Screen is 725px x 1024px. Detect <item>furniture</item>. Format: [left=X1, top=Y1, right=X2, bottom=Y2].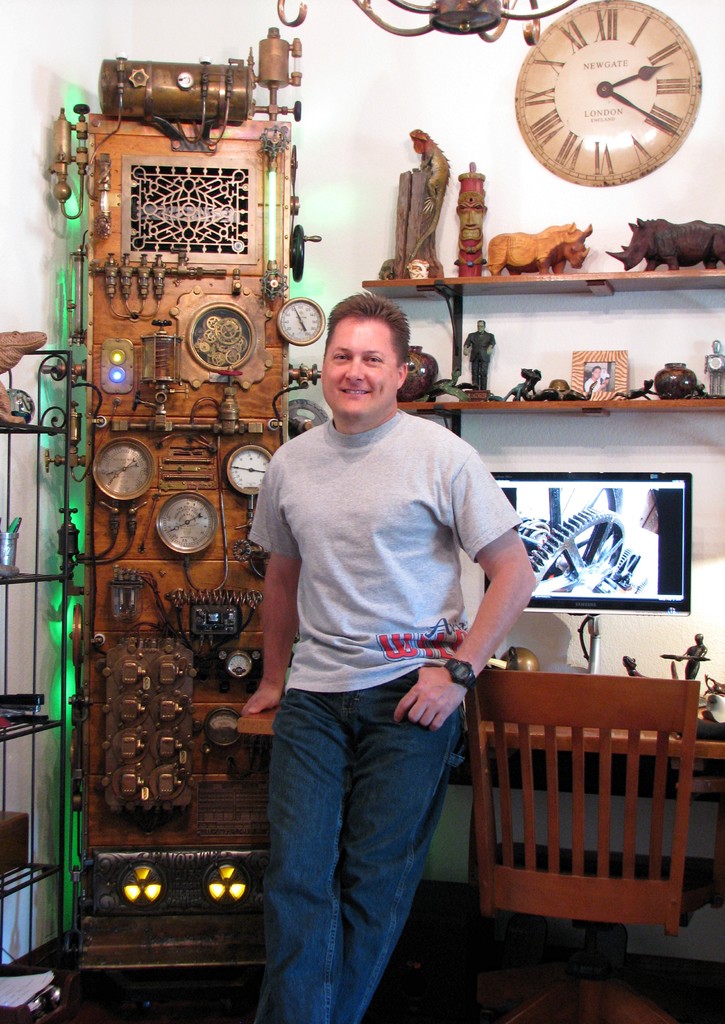
[left=240, top=712, right=724, bottom=753].
